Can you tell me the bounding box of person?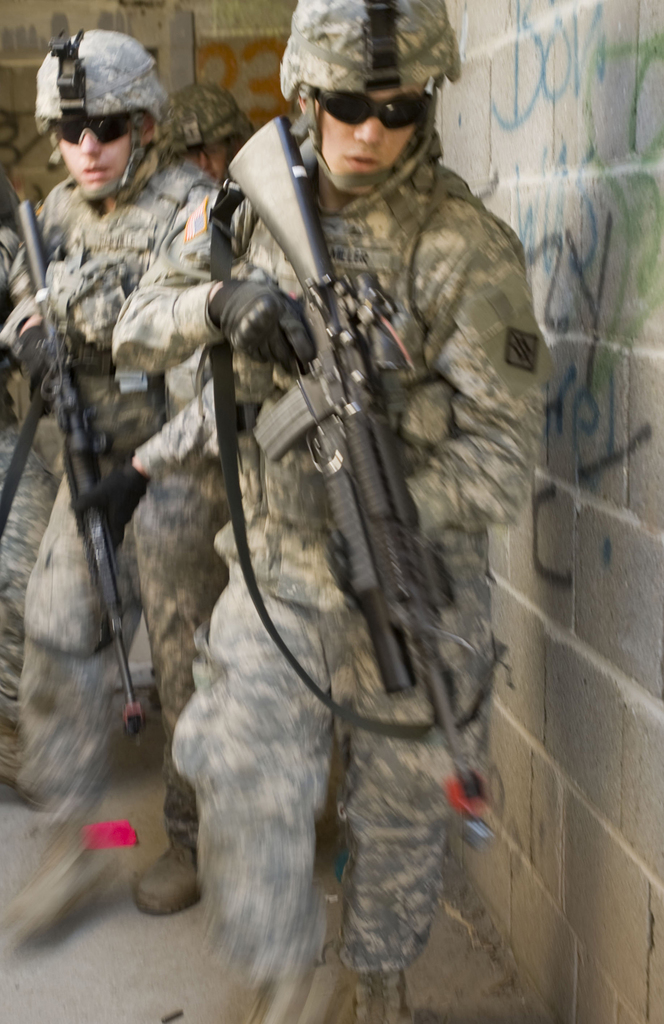
<box>162,83,271,187</box>.
